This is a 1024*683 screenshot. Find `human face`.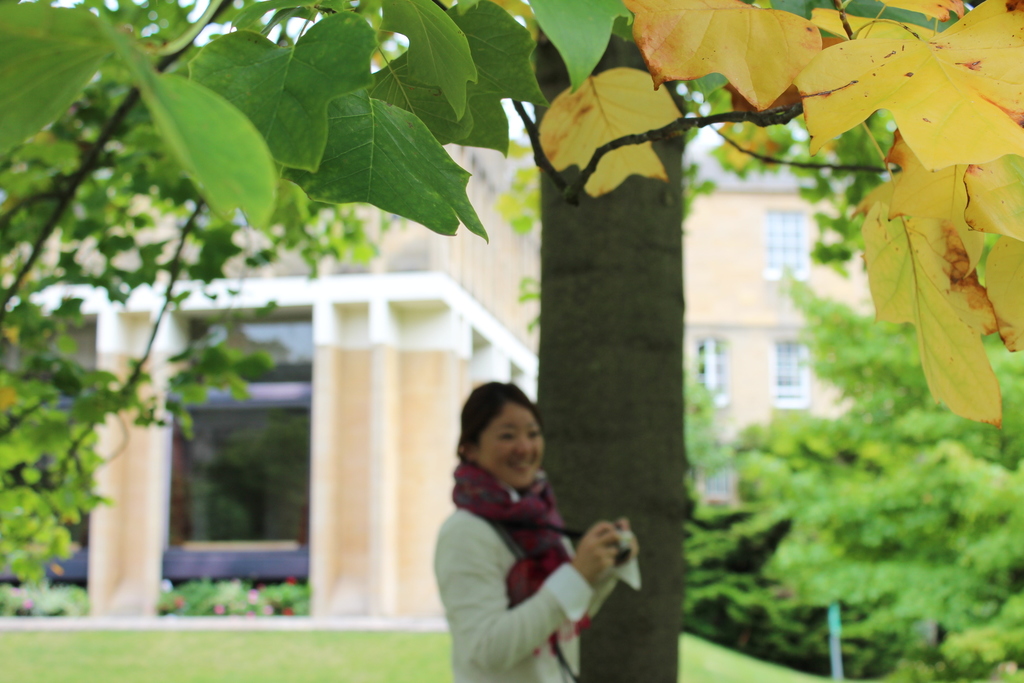
Bounding box: rect(476, 400, 545, 484).
